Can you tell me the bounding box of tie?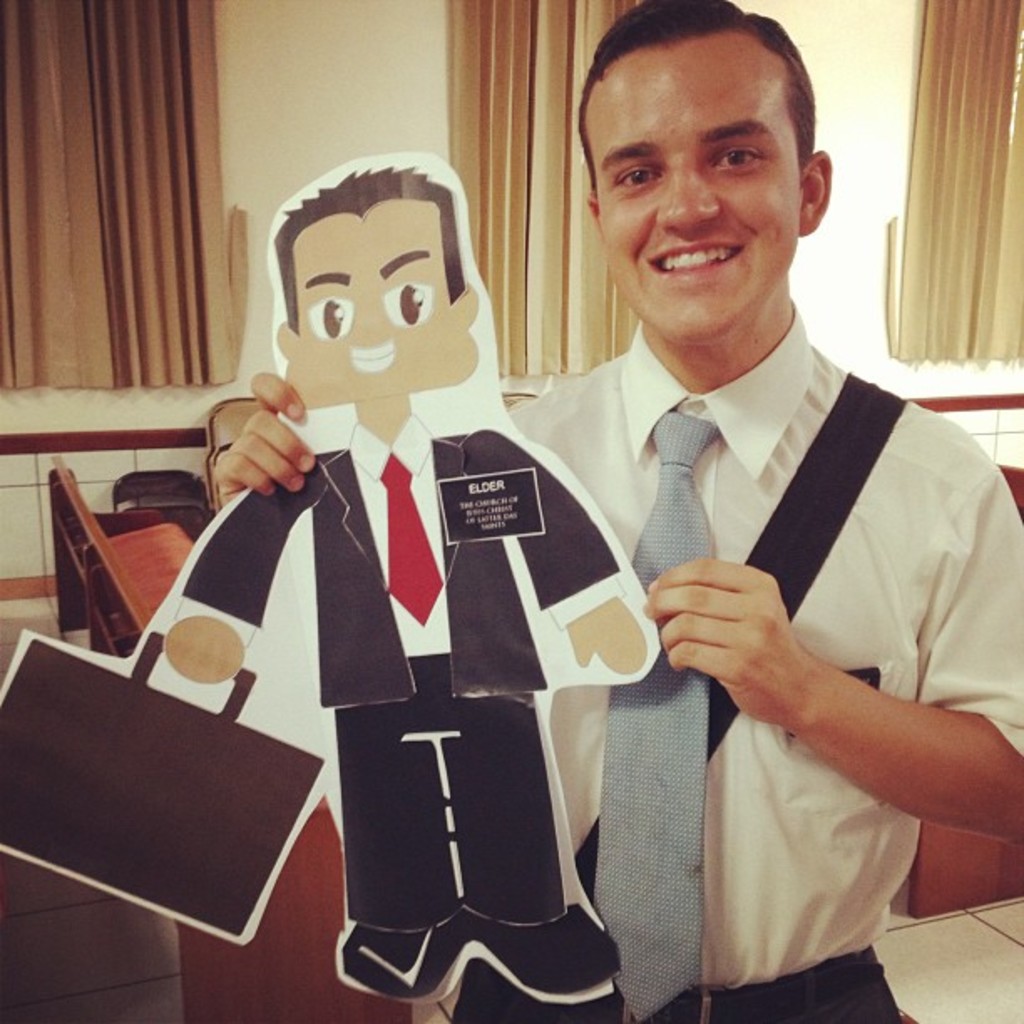
bbox=[584, 410, 721, 1022].
